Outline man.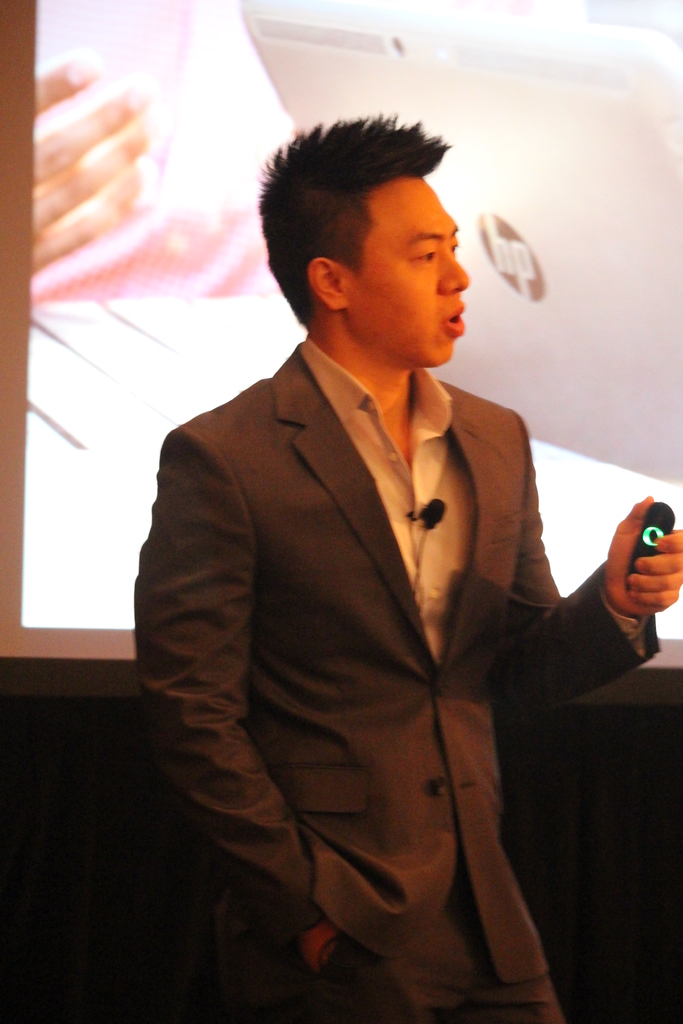
Outline: [left=128, top=97, right=636, bottom=979].
